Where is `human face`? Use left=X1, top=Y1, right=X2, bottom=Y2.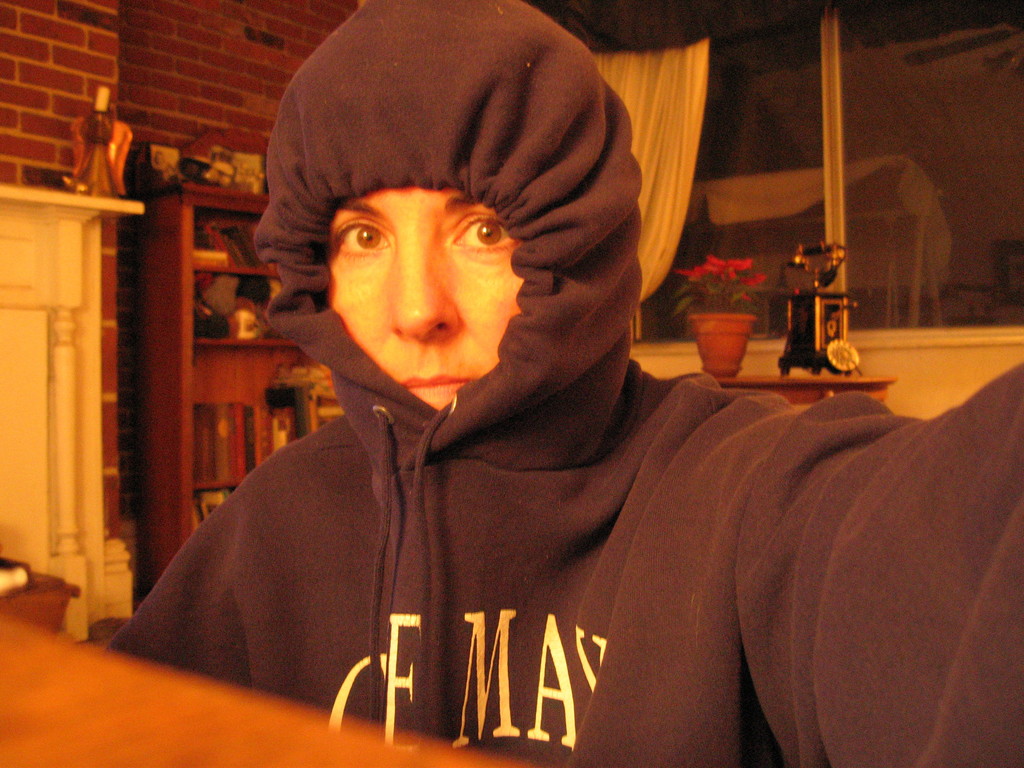
left=326, top=173, right=531, bottom=419.
